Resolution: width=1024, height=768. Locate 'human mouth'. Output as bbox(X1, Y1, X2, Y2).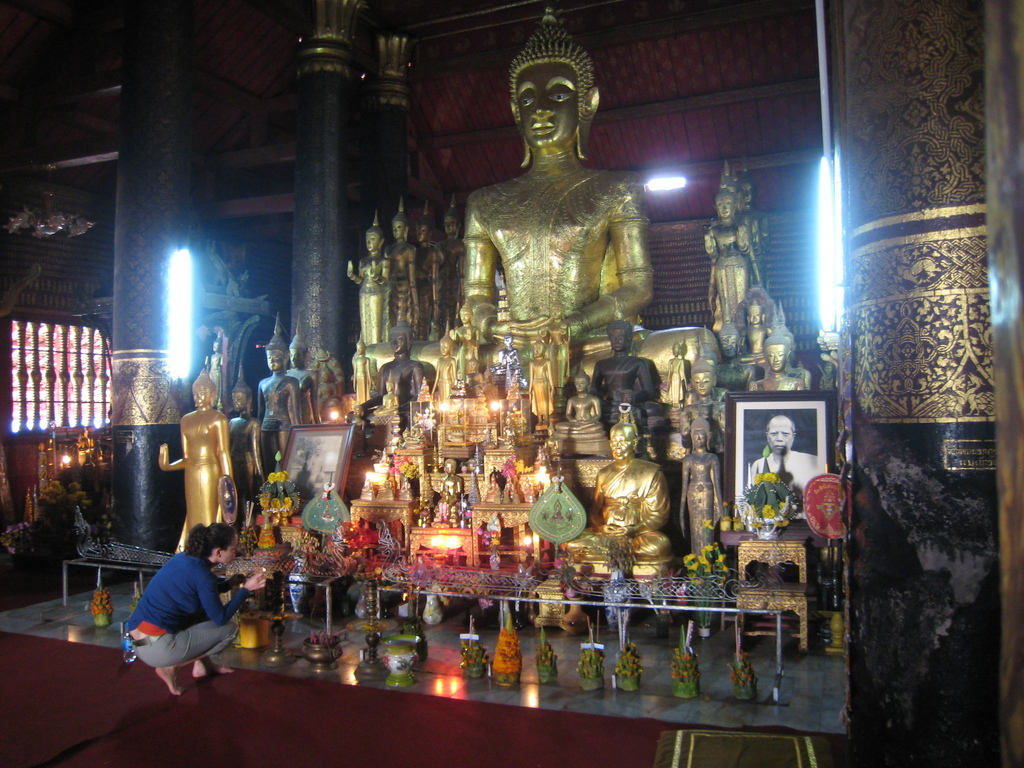
bbox(392, 231, 401, 238).
